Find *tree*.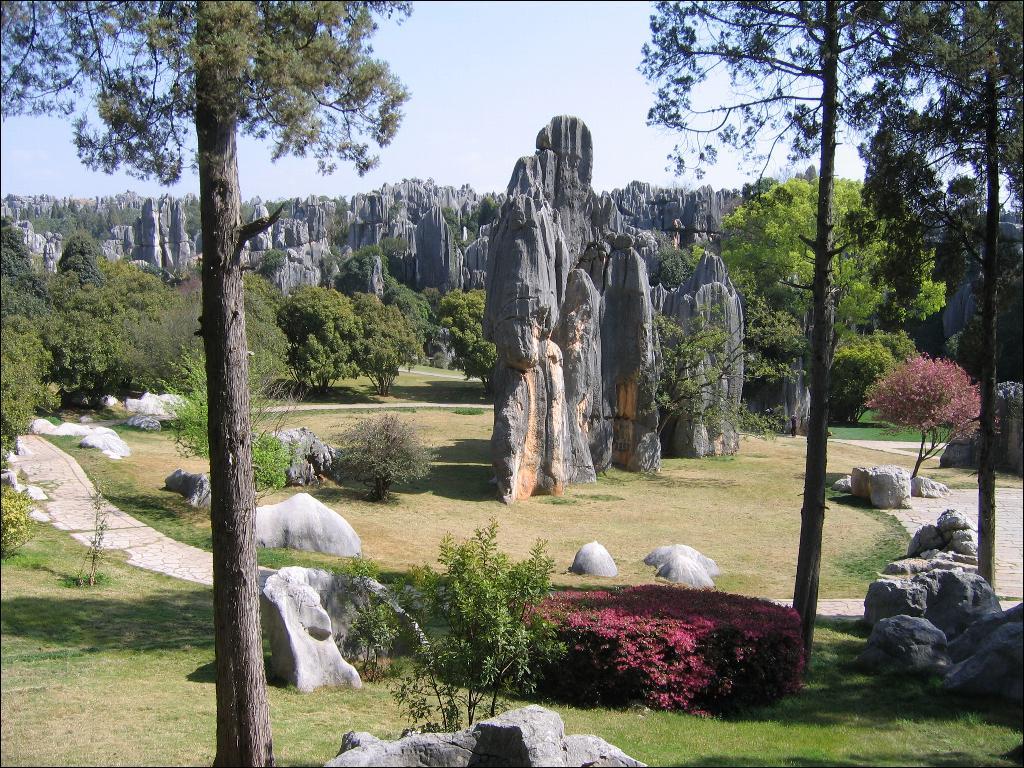
BBox(859, 352, 985, 483).
